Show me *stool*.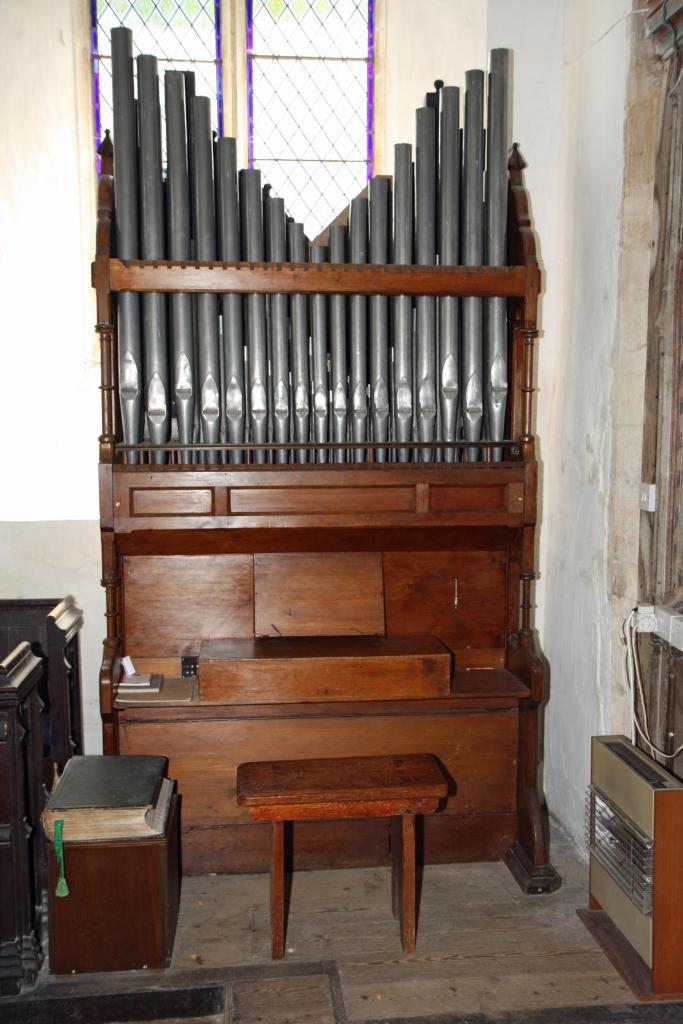
*stool* is here: region(239, 751, 449, 961).
